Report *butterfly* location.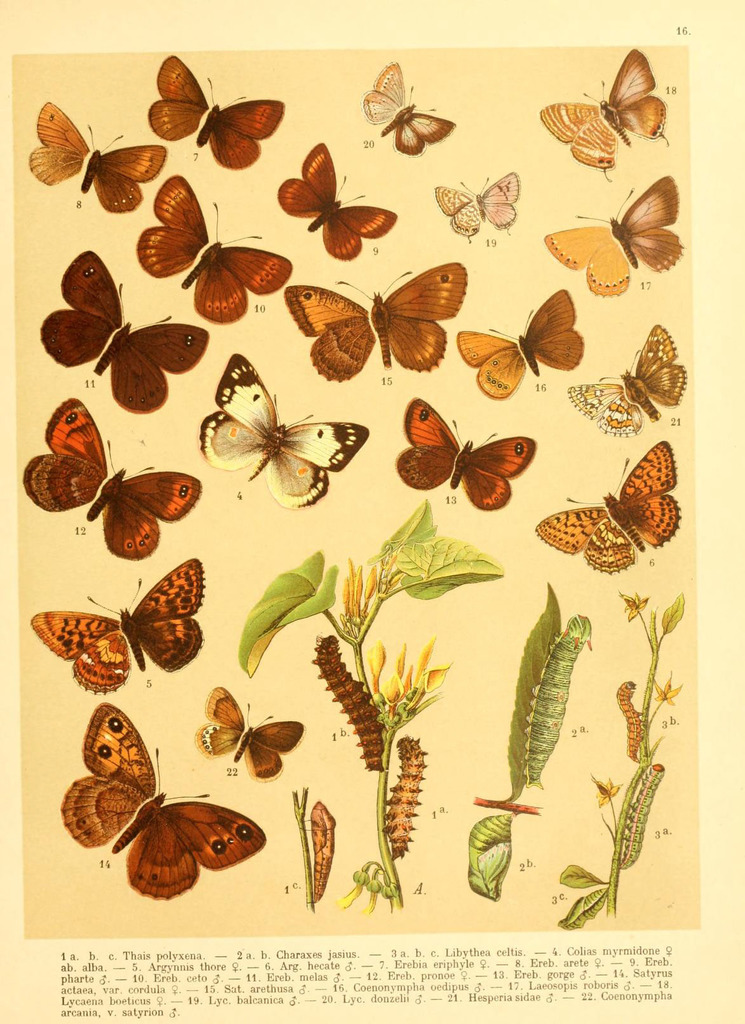
Report: 54 705 268 897.
